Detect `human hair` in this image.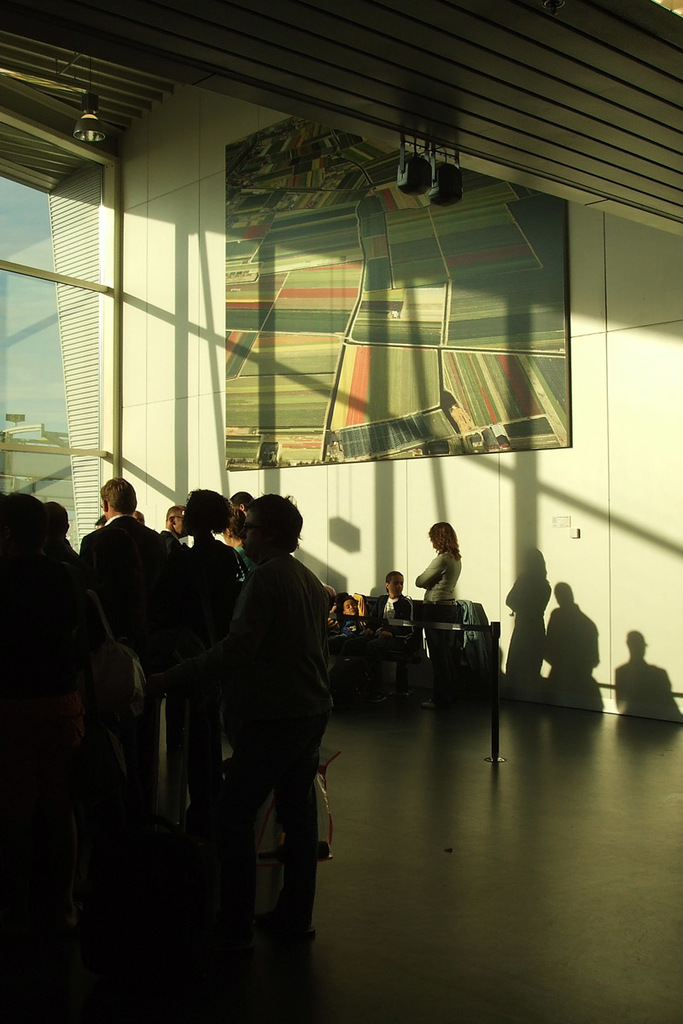
Detection: region(255, 491, 303, 558).
